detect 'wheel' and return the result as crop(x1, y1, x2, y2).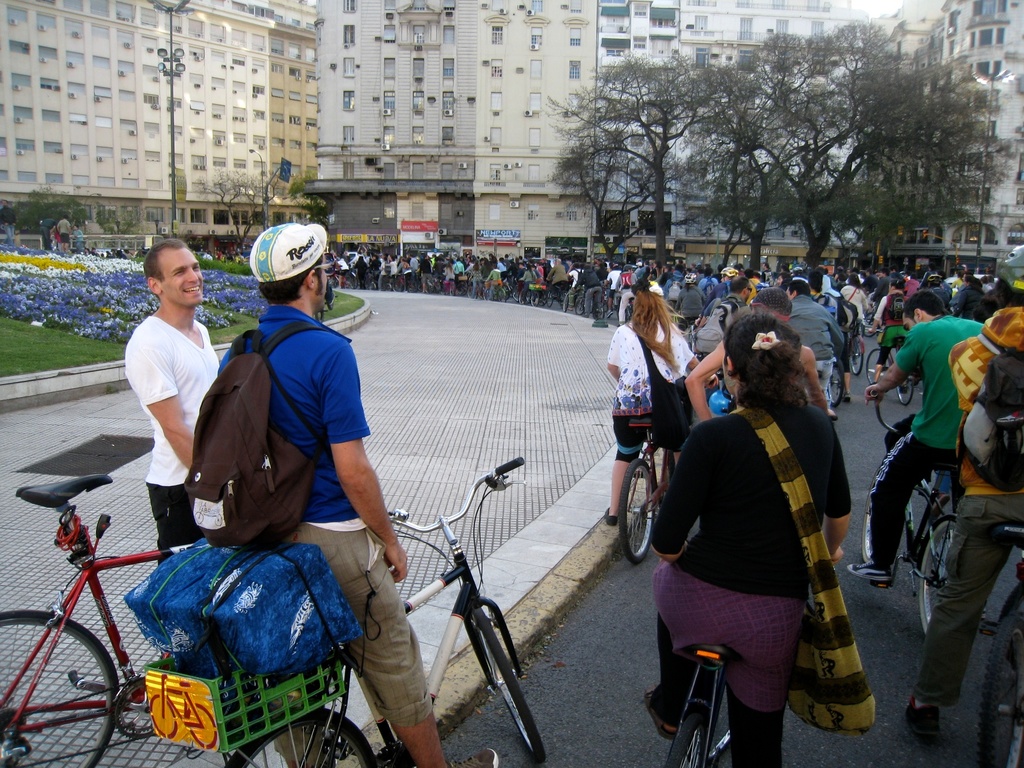
crop(0, 608, 119, 767).
